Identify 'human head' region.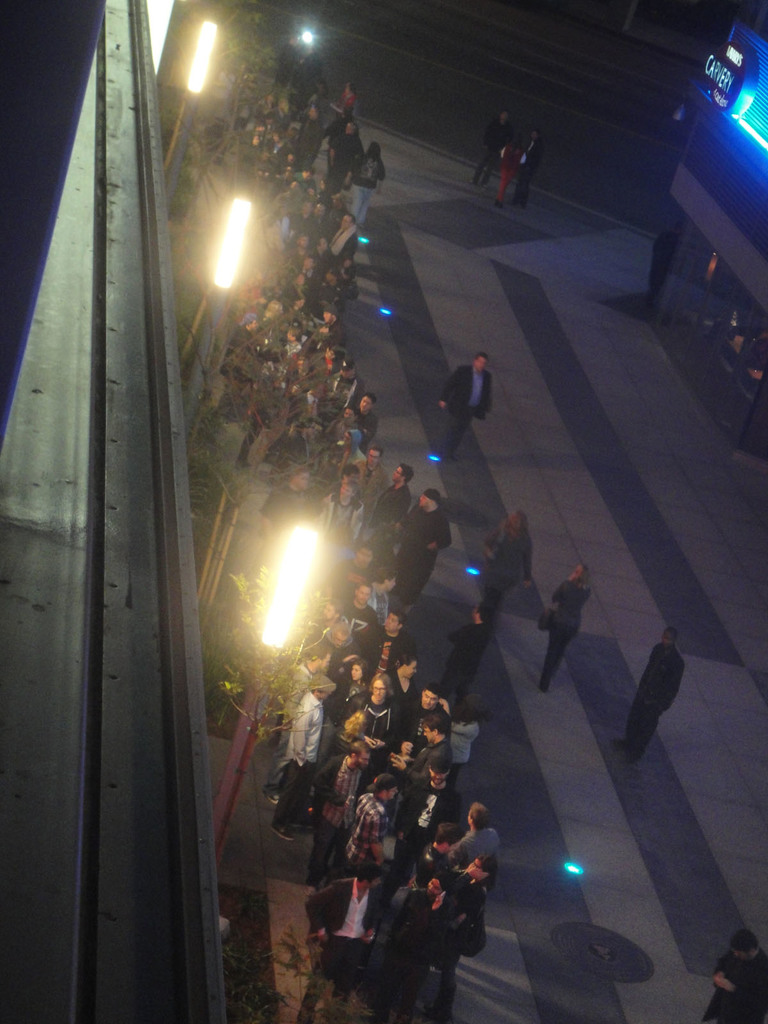
Region: box=[332, 197, 346, 207].
